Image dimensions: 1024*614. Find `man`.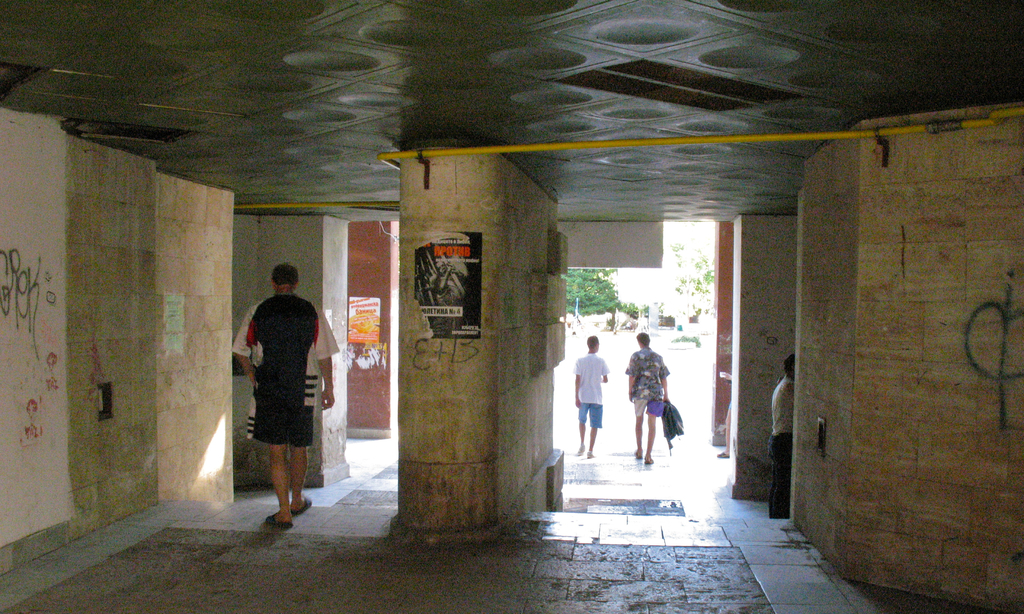
(left=624, top=328, right=671, bottom=463).
